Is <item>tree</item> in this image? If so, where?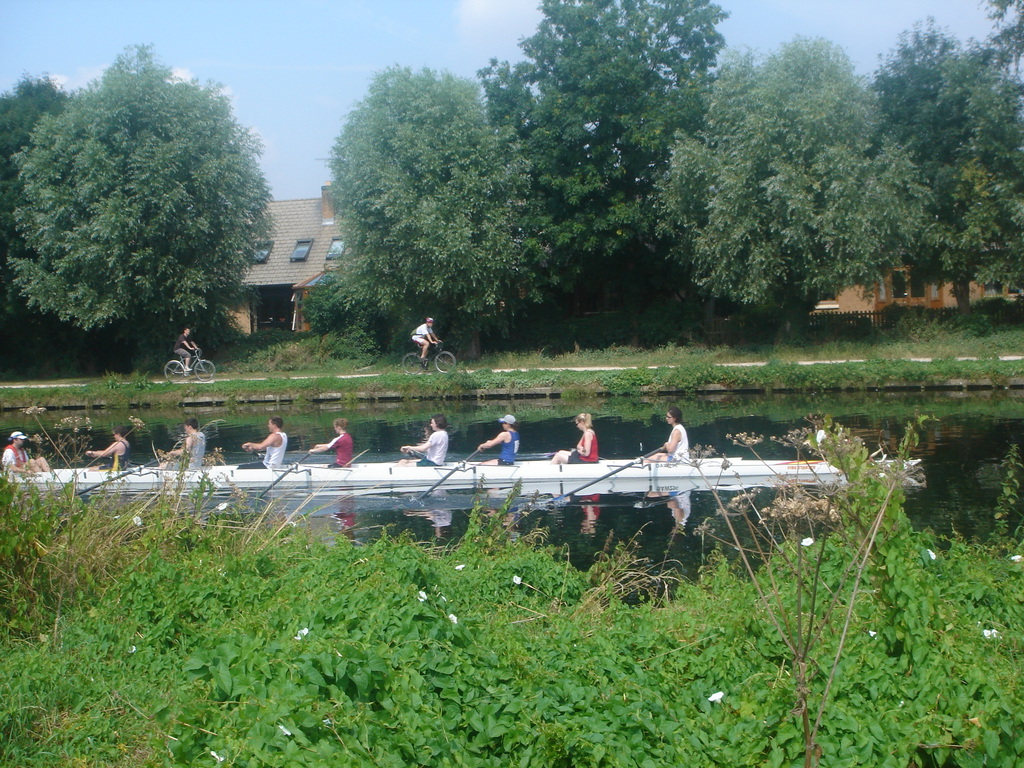
Yes, at [8, 40, 269, 374].
